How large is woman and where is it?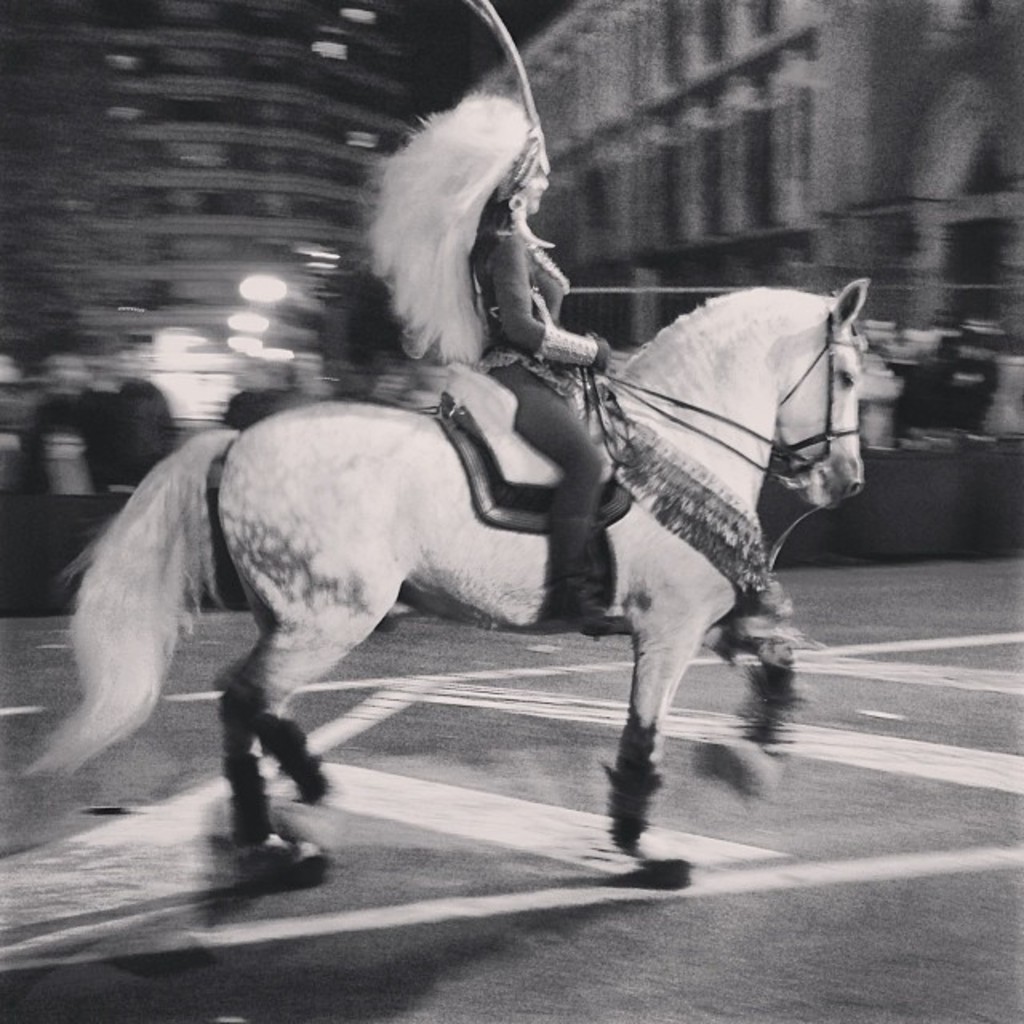
Bounding box: {"left": 363, "top": 96, "right": 610, "bottom": 637}.
